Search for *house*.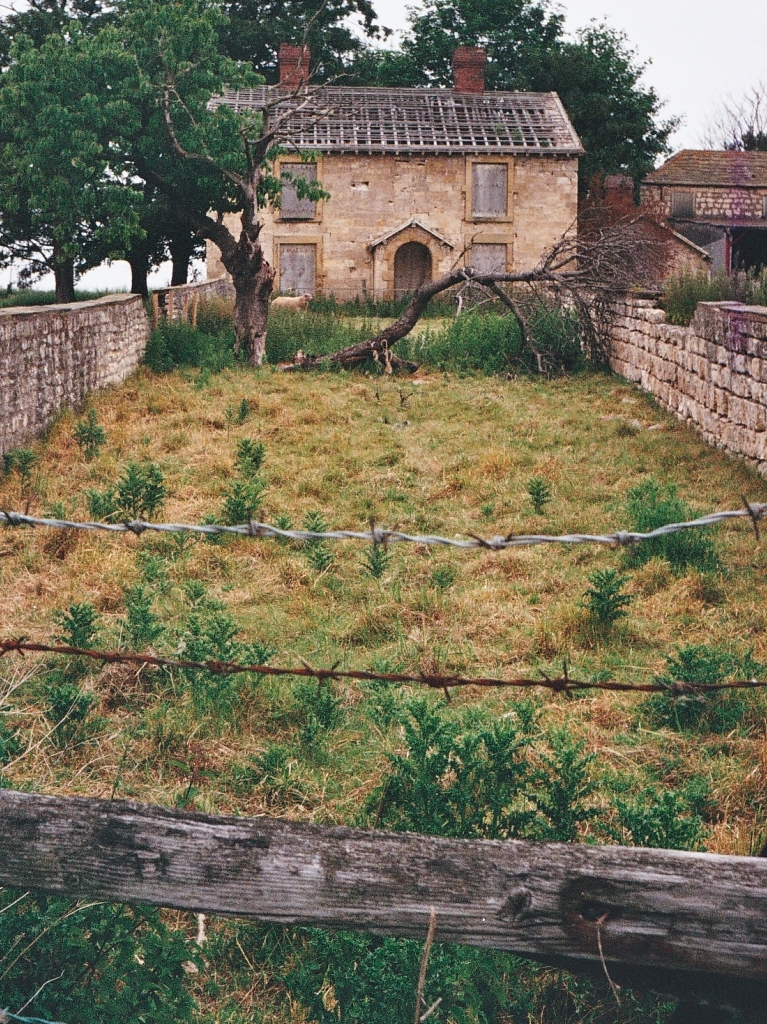
Found at detection(648, 141, 766, 269).
